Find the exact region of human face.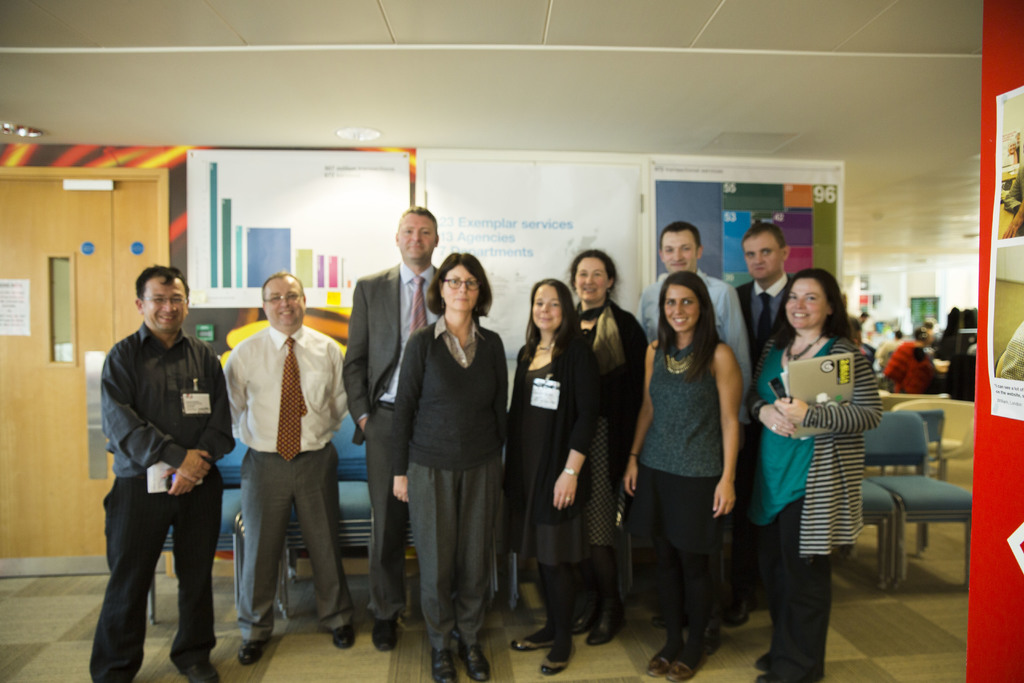
Exact region: 531/283/564/335.
